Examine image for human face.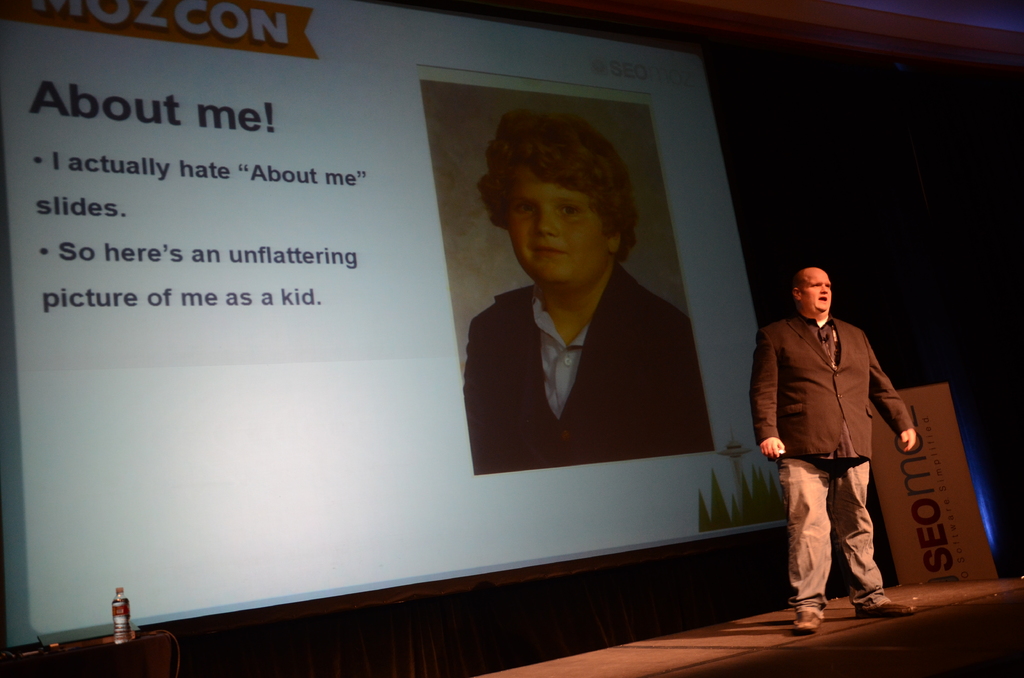
Examination result: <bbox>799, 269, 829, 312</bbox>.
